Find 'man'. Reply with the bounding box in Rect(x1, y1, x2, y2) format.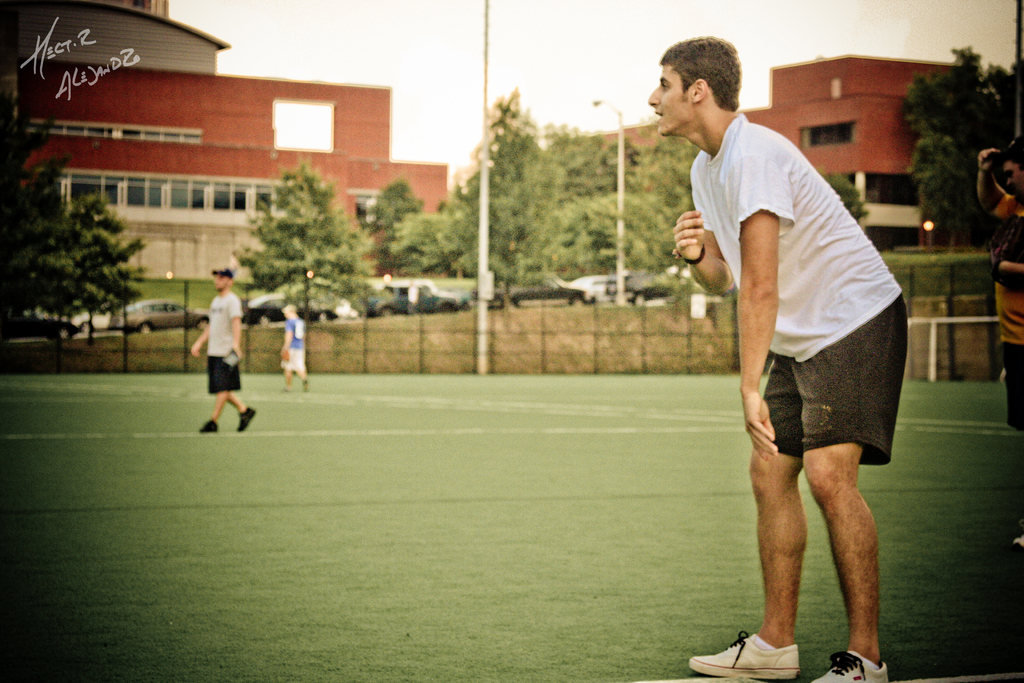
Rect(650, 50, 922, 667).
